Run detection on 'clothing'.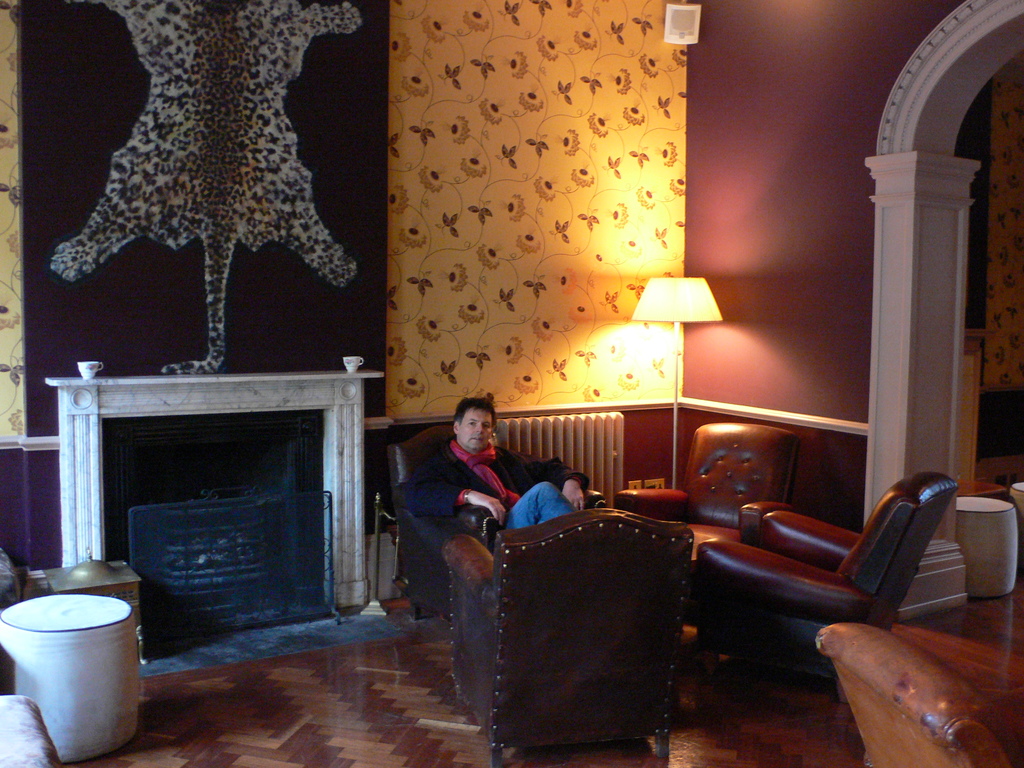
Result: x1=400 y1=433 x2=589 y2=532.
